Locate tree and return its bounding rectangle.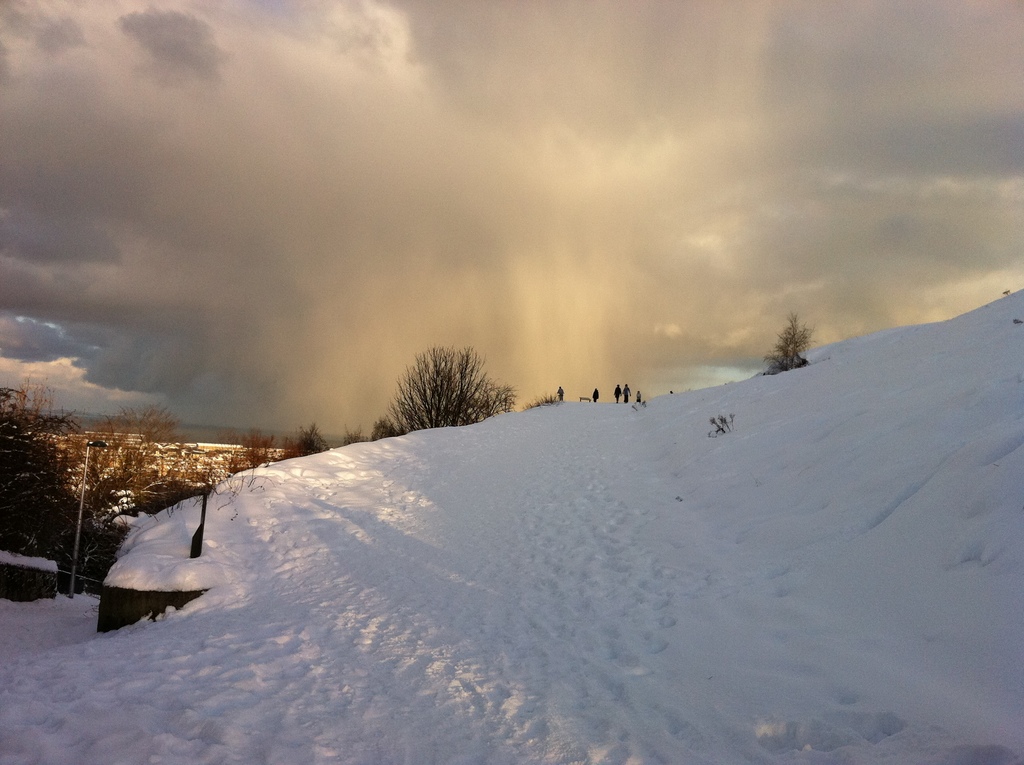
pyautogui.locateOnScreen(759, 314, 819, 377).
